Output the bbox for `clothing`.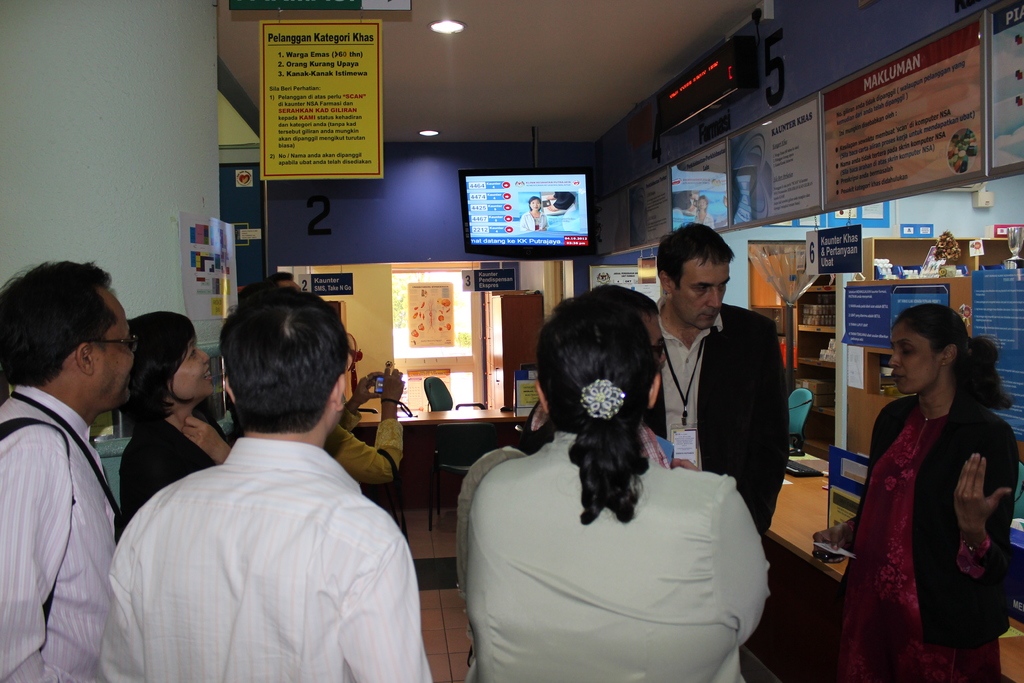
pyautogui.locateOnScreen(113, 438, 434, 682).
